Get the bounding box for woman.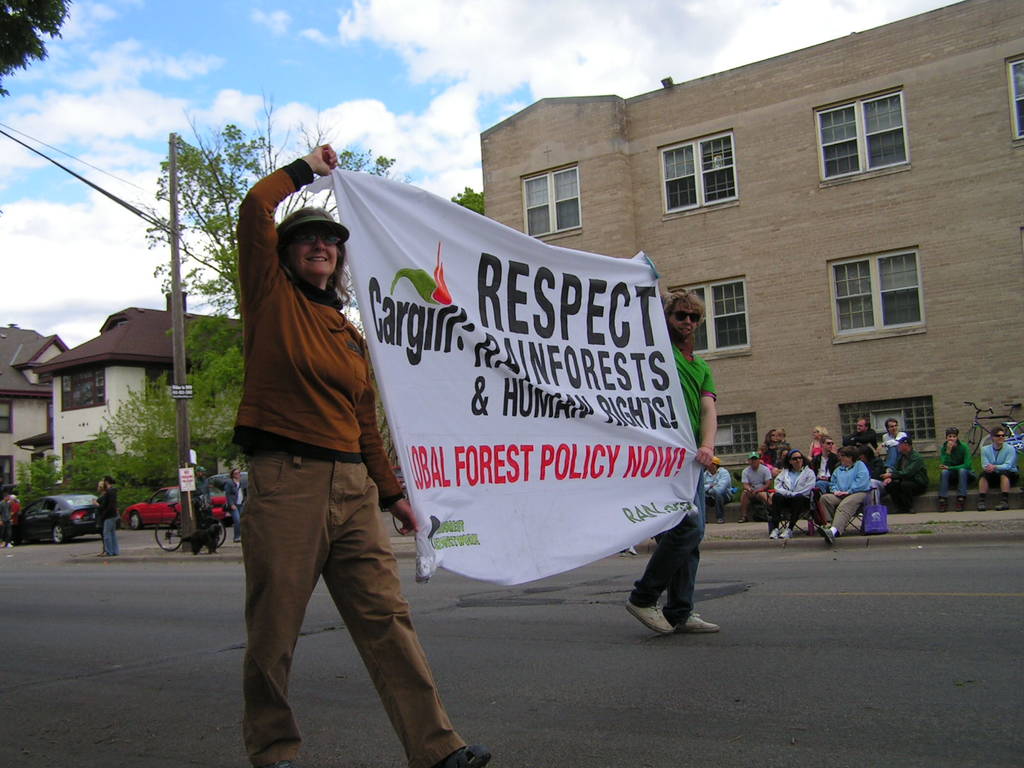
crop(861, 445, 895, 508).
